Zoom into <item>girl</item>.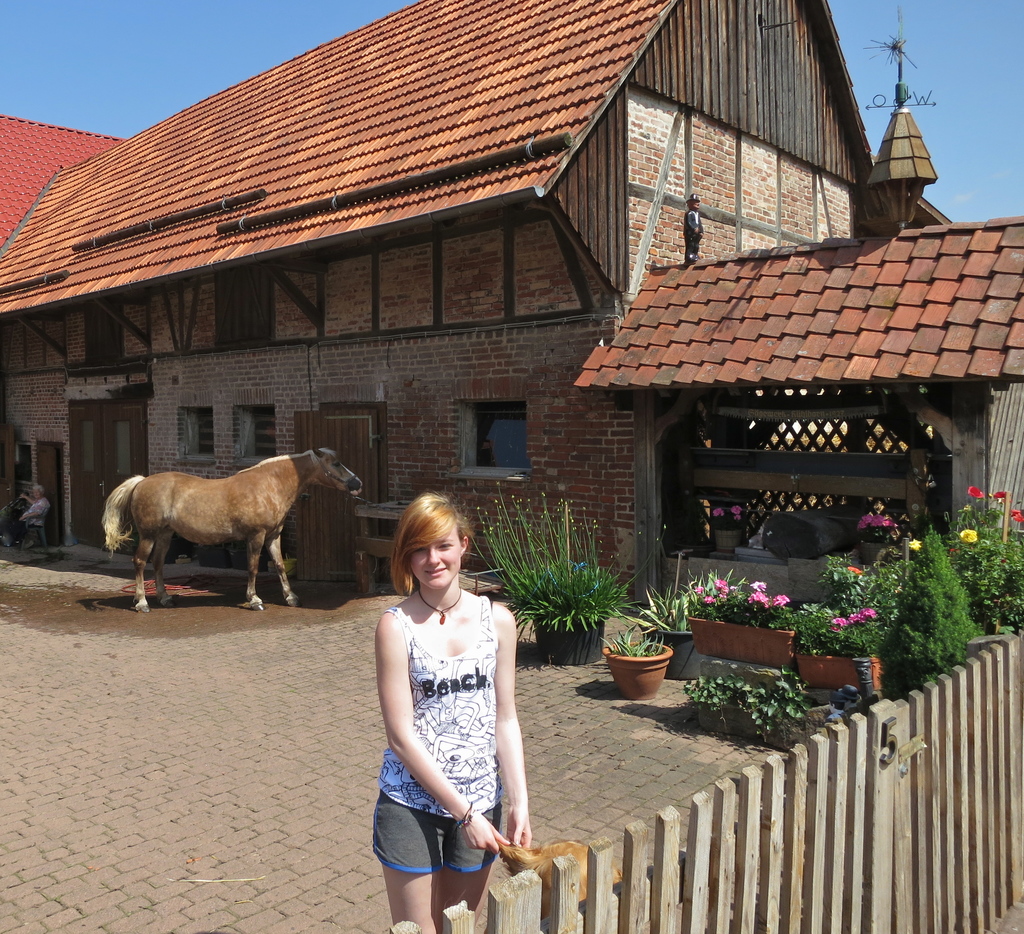
Zoom target: select_region(371, 500, 536, 933).
